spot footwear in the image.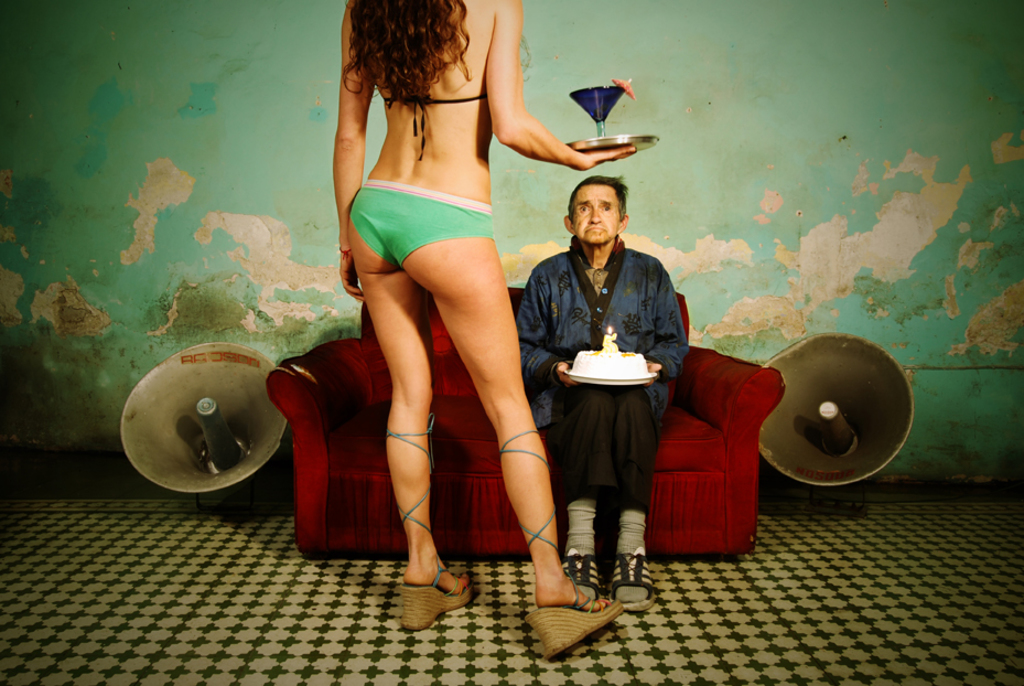
footwear found at (498, 426, 623, 653).
